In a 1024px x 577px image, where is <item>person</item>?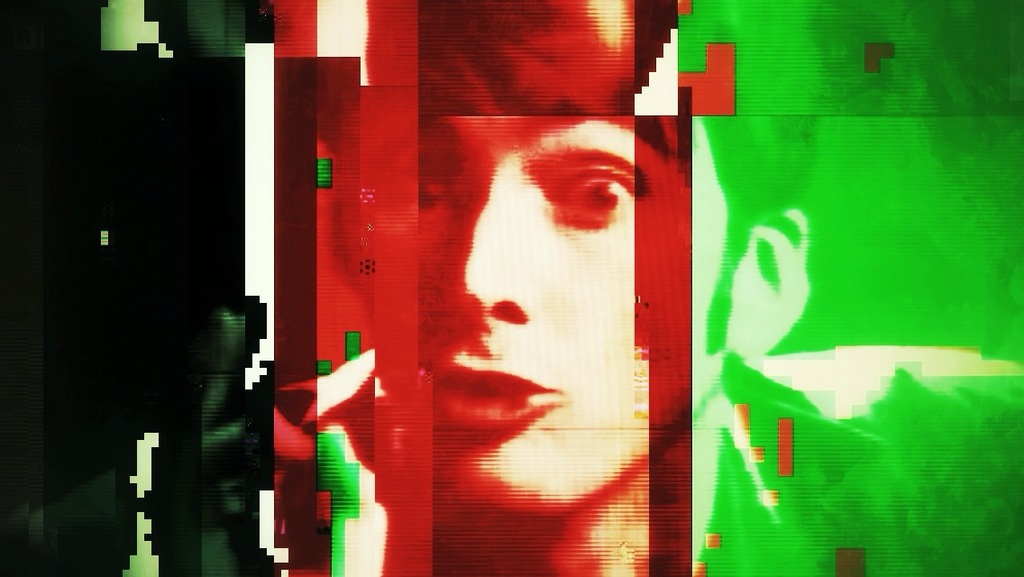
180:0:1023:576.
